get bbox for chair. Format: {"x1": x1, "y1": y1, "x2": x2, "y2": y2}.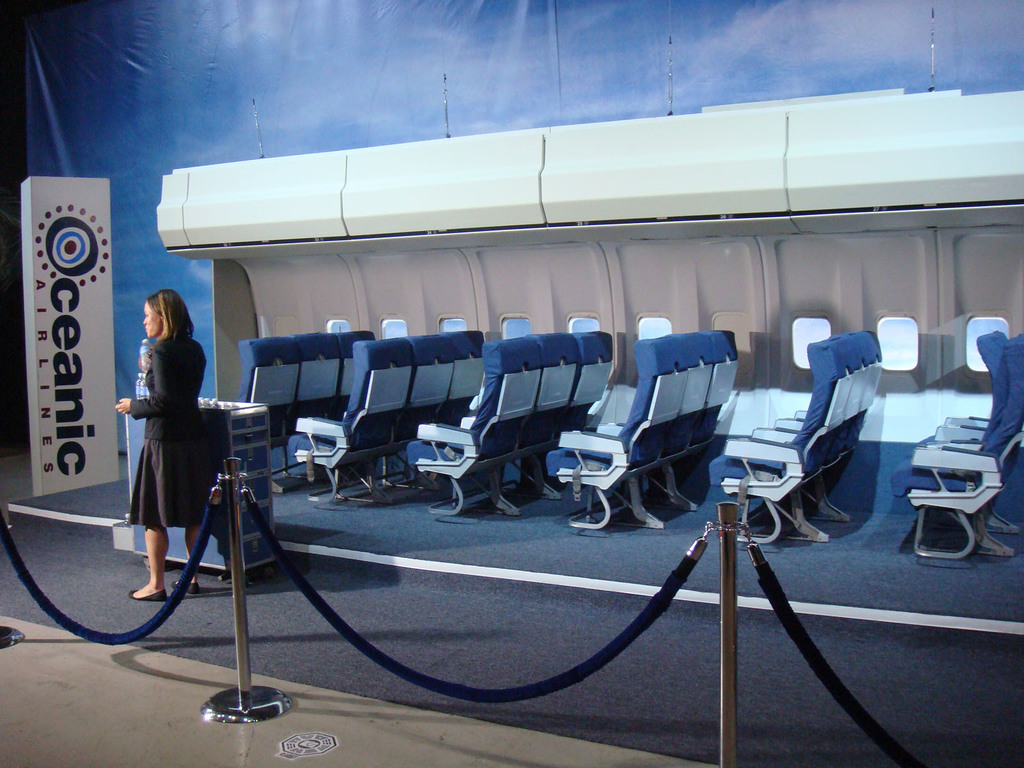
{"x1": 289, "y1": 330, "x2": 346, "y2": 479}.
